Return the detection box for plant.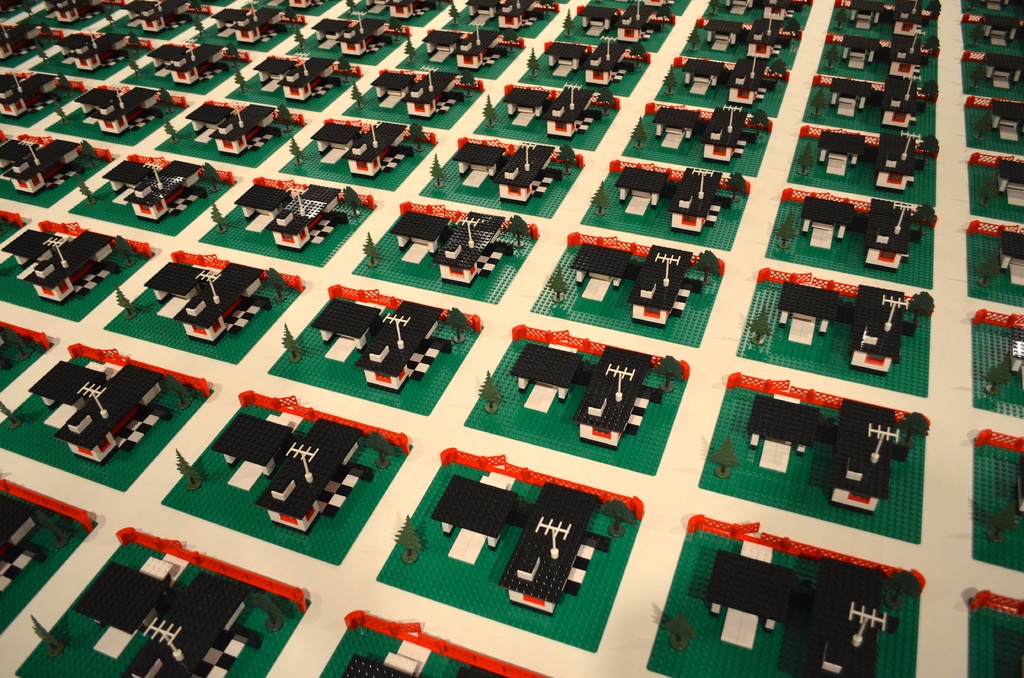
select_region(426, 147, 450, 197).
